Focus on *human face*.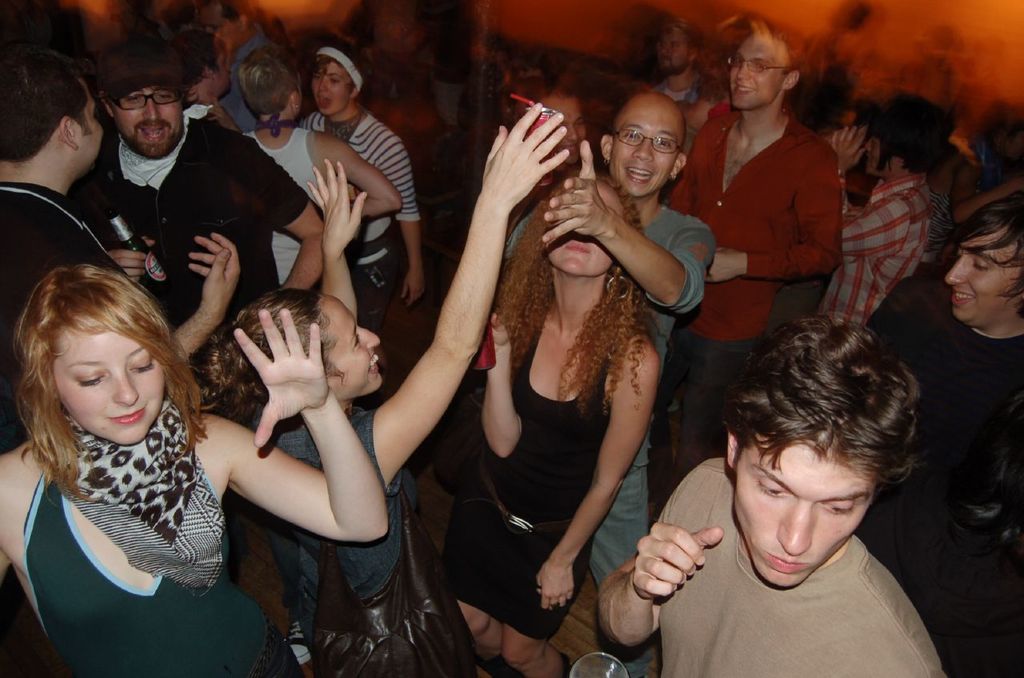
Focused at [left=82, top=74, right=107, bottom=177].
